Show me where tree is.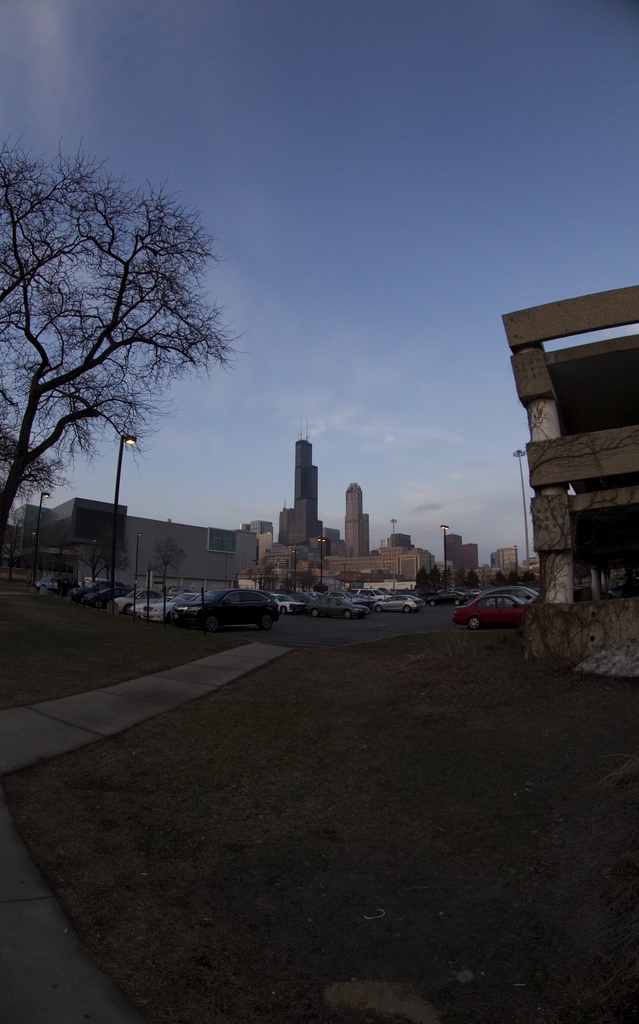
tree is at (0, 131, 252, 529).
